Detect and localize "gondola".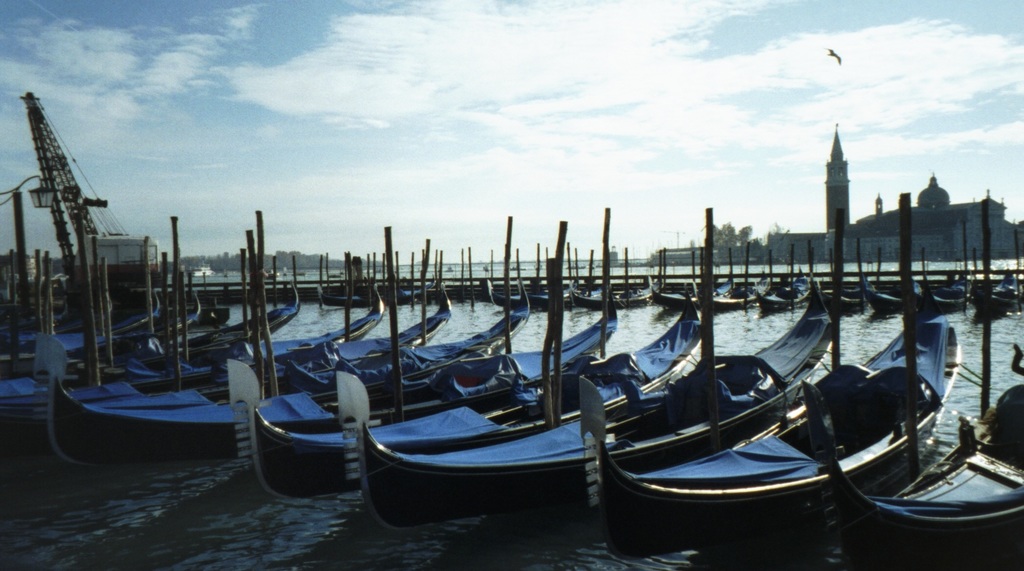
Localized at <bbox>798, 335, 1023, 570</bbox>.
